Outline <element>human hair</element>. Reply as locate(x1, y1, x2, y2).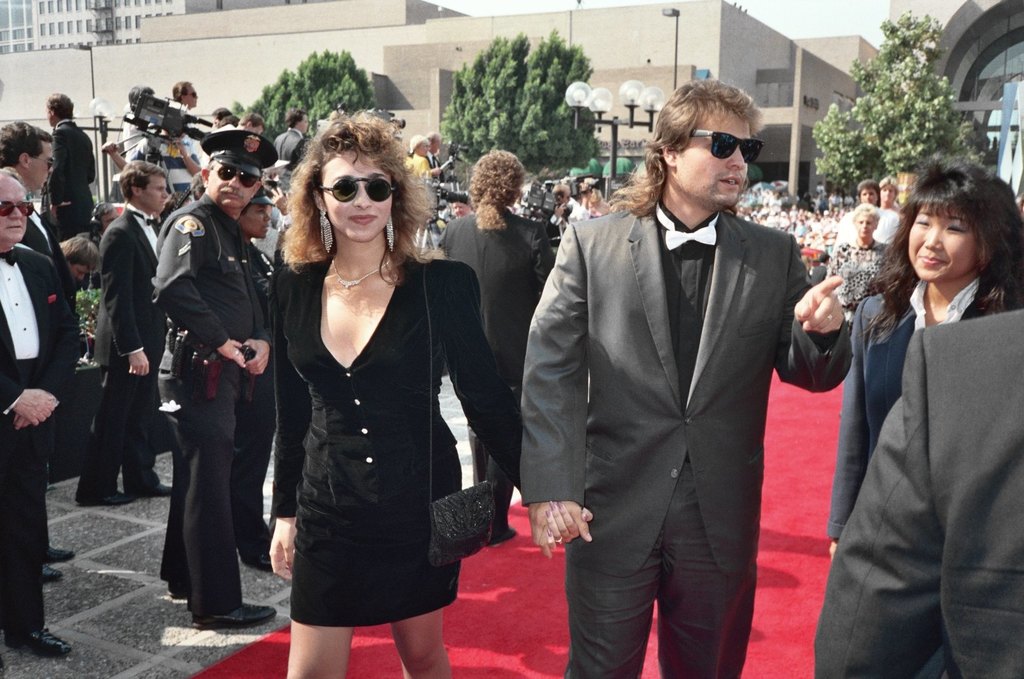
locate(0, 120, 46, 171).
